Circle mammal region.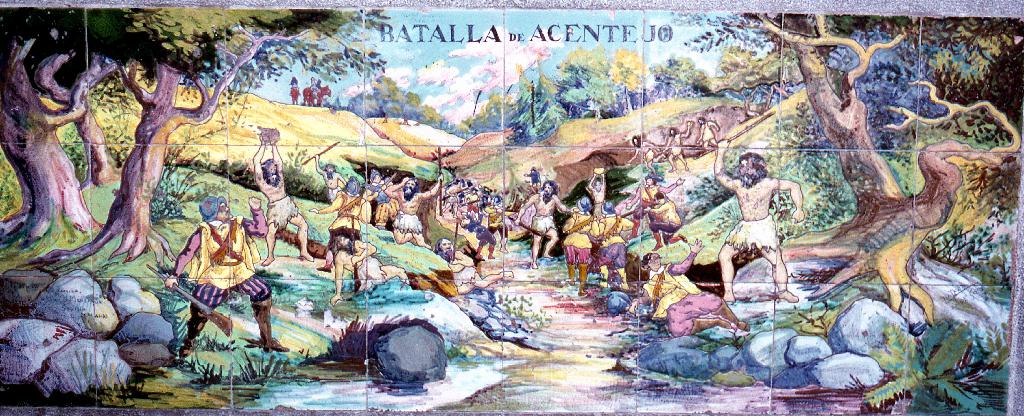
Region: [x1=515, y1=182, x2=572, y2=269].
